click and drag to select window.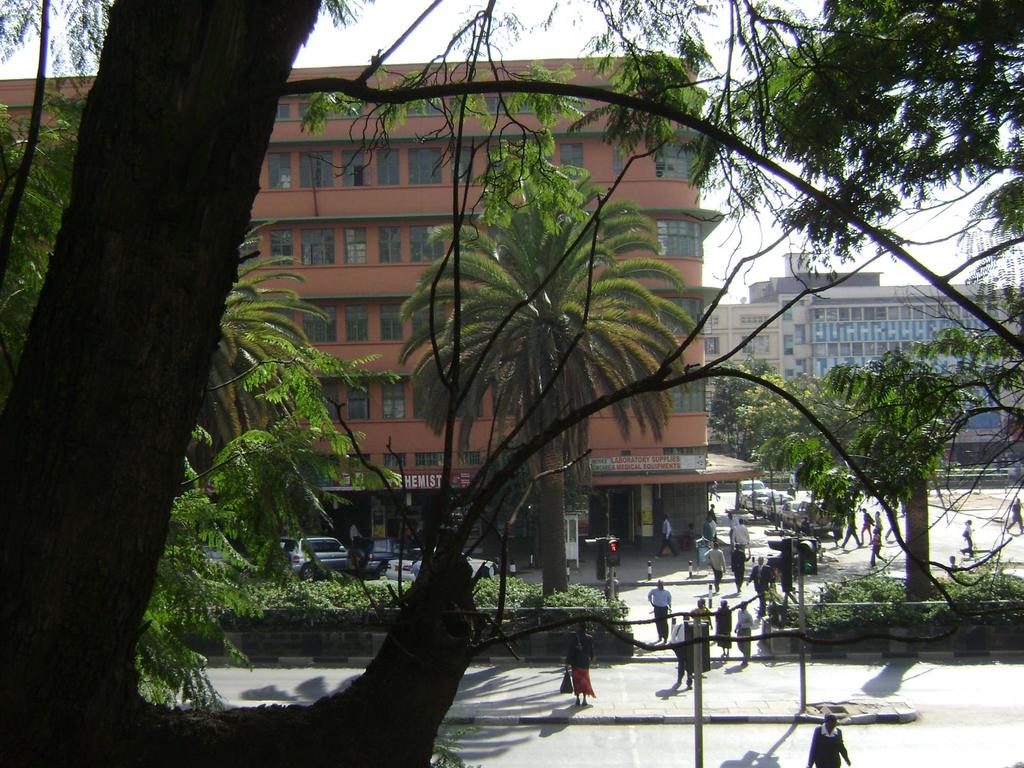
Selection: 303 305 340 346.
